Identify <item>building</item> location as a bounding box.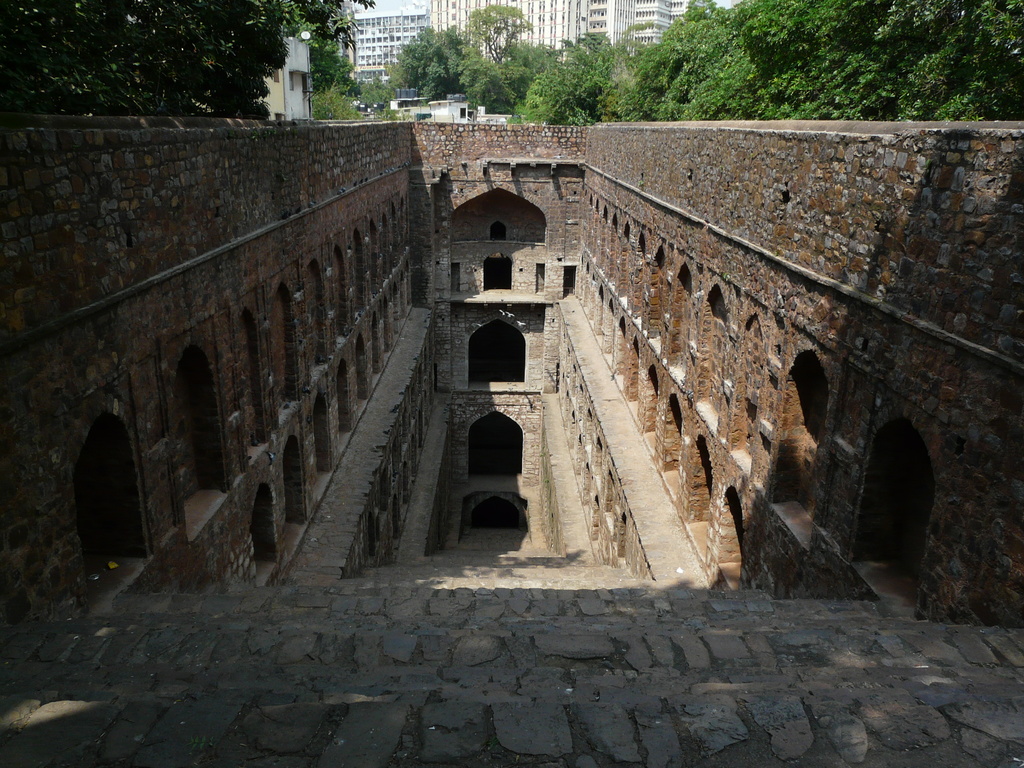
left=575, top=0, right=697, bottom=52.
